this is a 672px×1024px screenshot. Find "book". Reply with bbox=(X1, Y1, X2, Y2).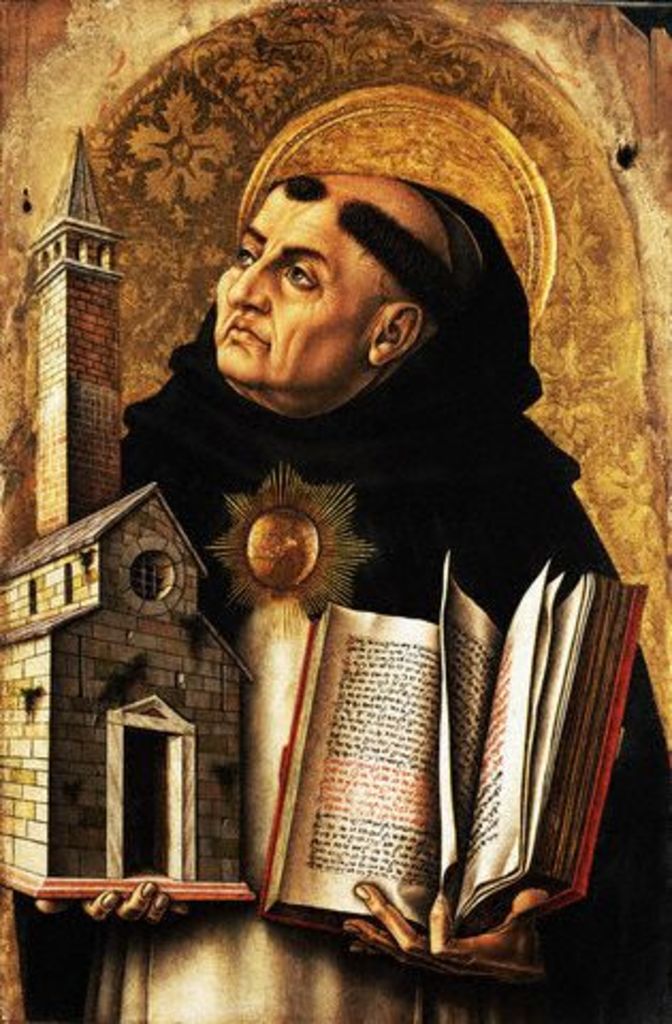
bbox=(230, 497, 653, 960).
